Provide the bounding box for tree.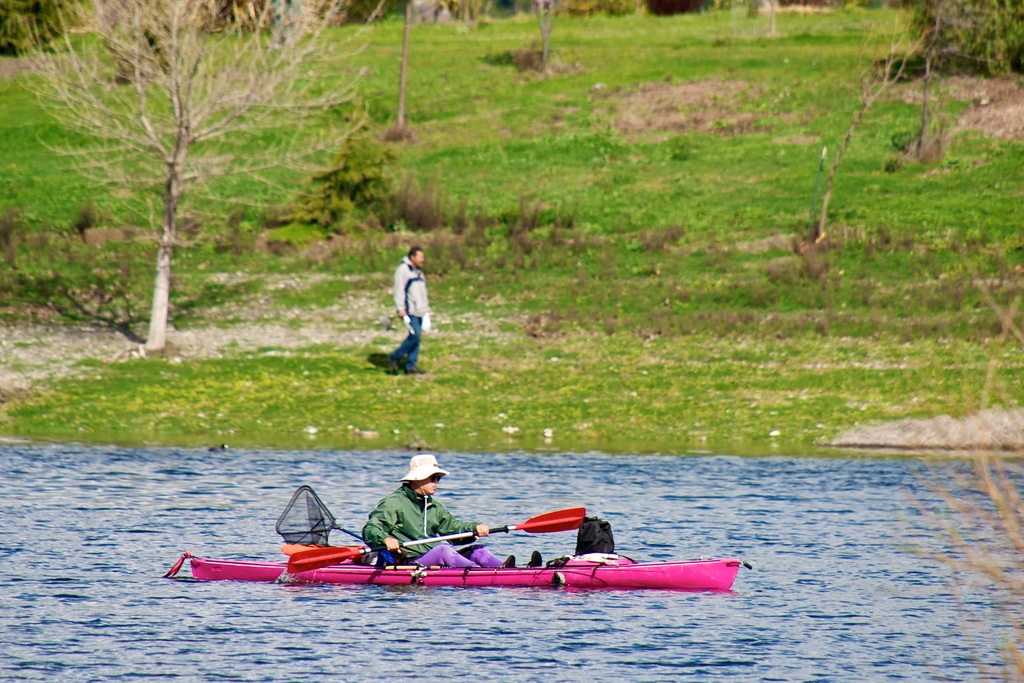
select_region(373, 0, 445, 143).
